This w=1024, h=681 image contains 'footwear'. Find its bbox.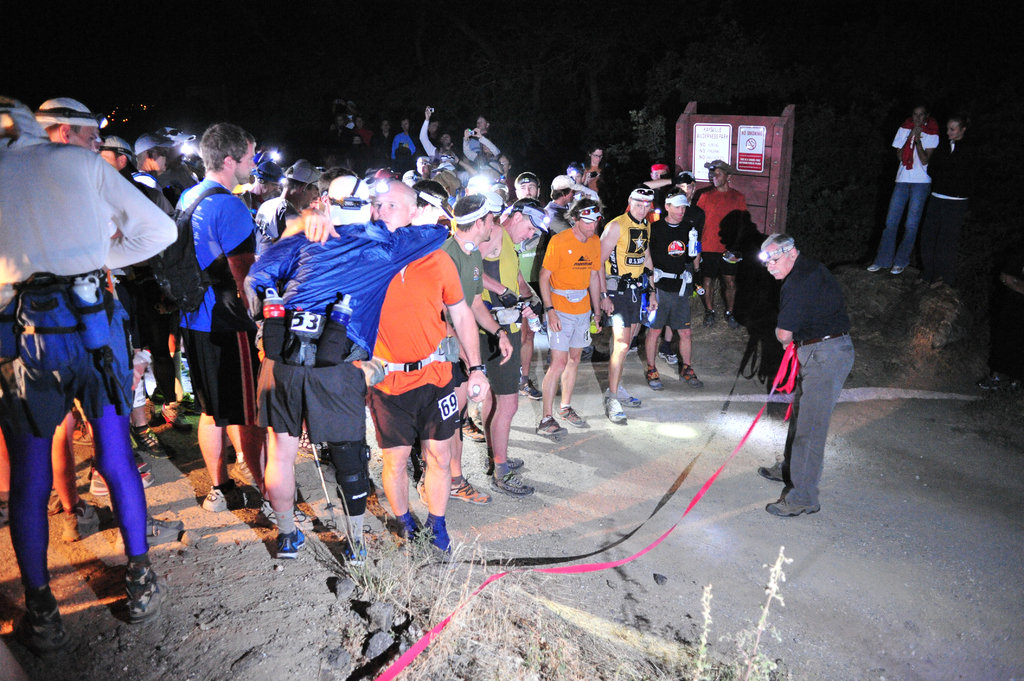
select_region(697, 309, 717, 329).
